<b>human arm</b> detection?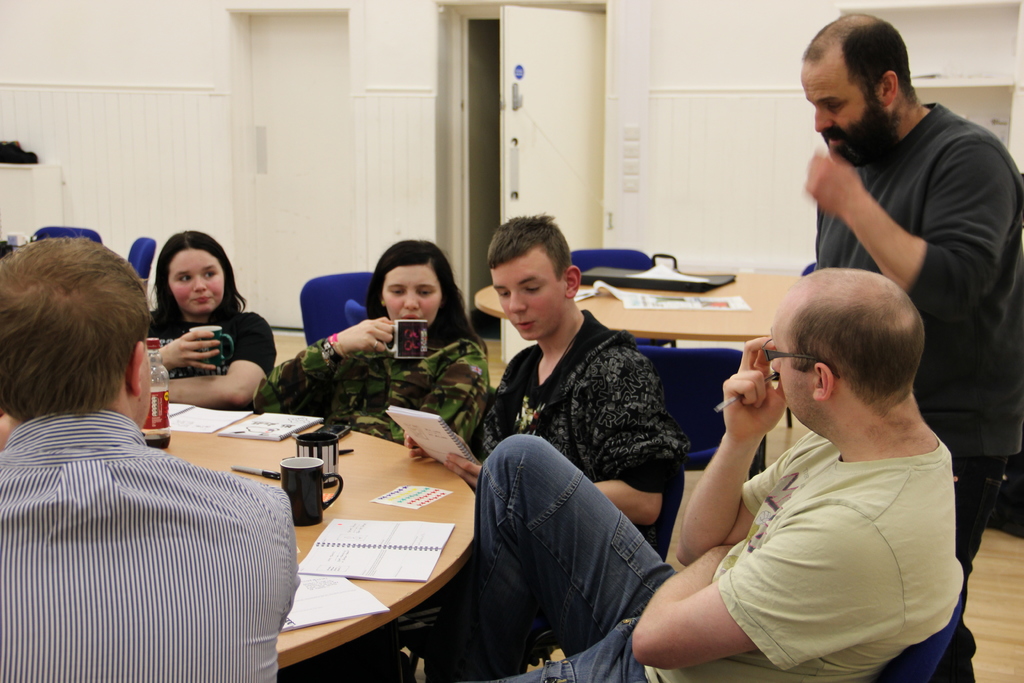
x1=394 y1=333 x2=500 y2=452
